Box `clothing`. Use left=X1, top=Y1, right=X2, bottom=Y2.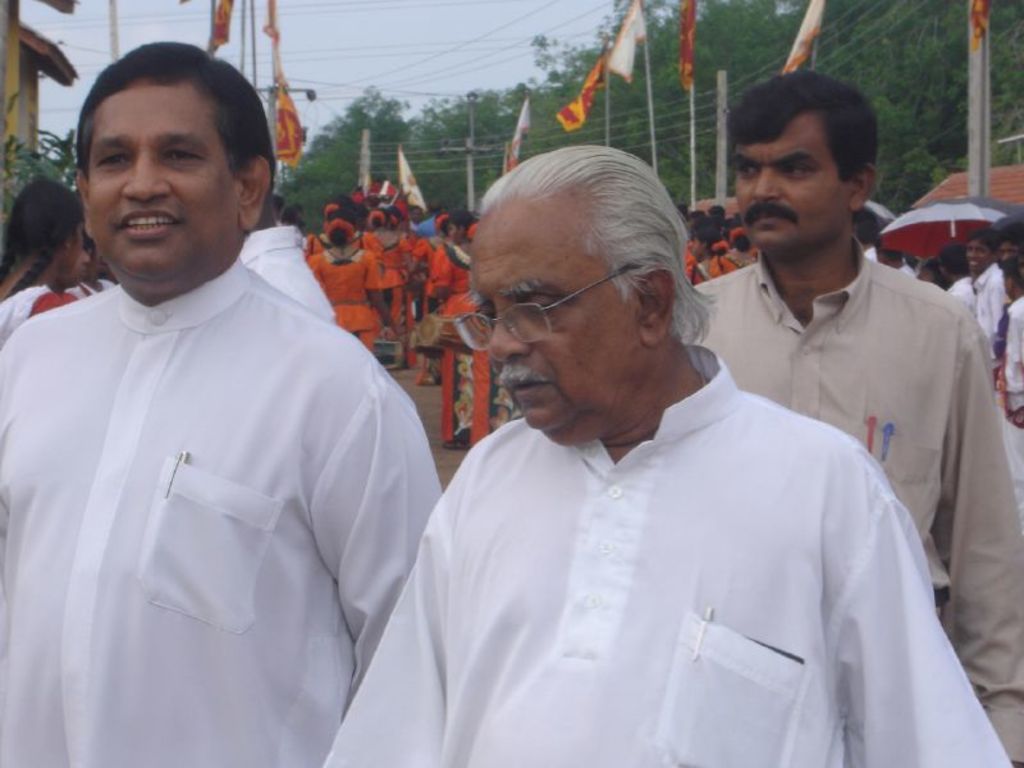
left=325, top=330, right=1019, bottom=767.
